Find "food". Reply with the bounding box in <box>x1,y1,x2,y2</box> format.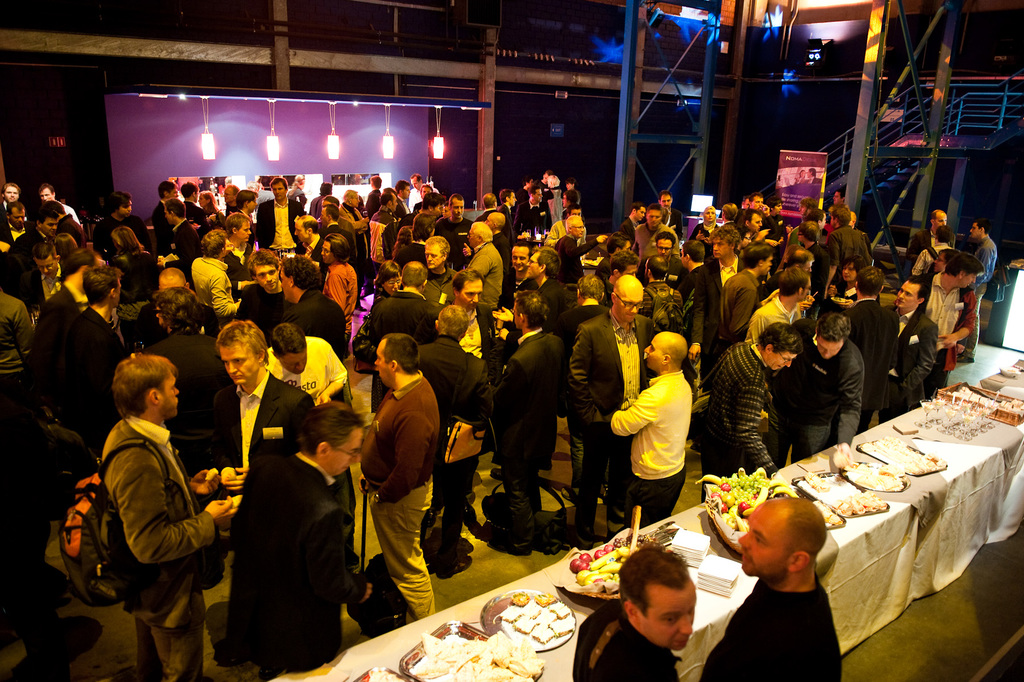
<box>810,499,841,525</box>.
